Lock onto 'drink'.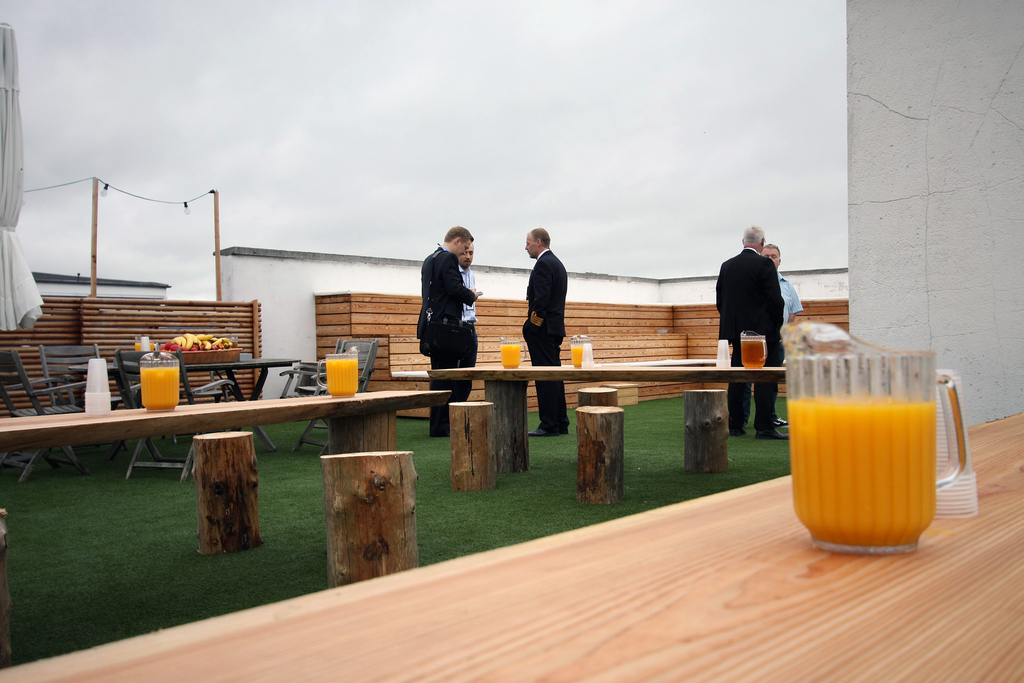
Locked: 573 347 584 366.
